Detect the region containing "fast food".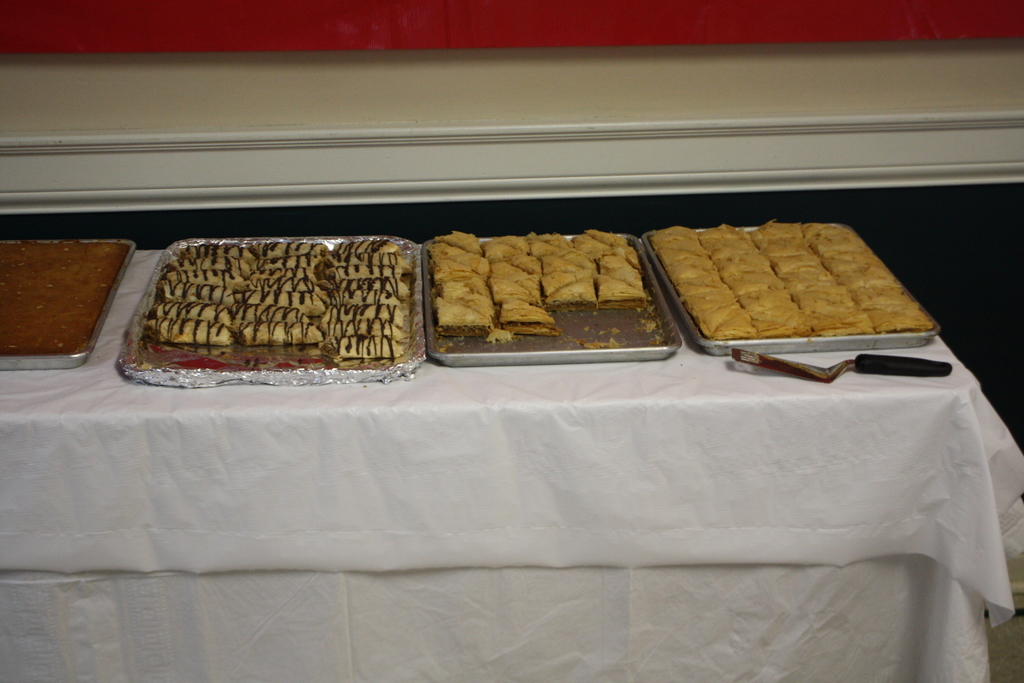
<bbox>335, 305, 403, 317</bbox>.
